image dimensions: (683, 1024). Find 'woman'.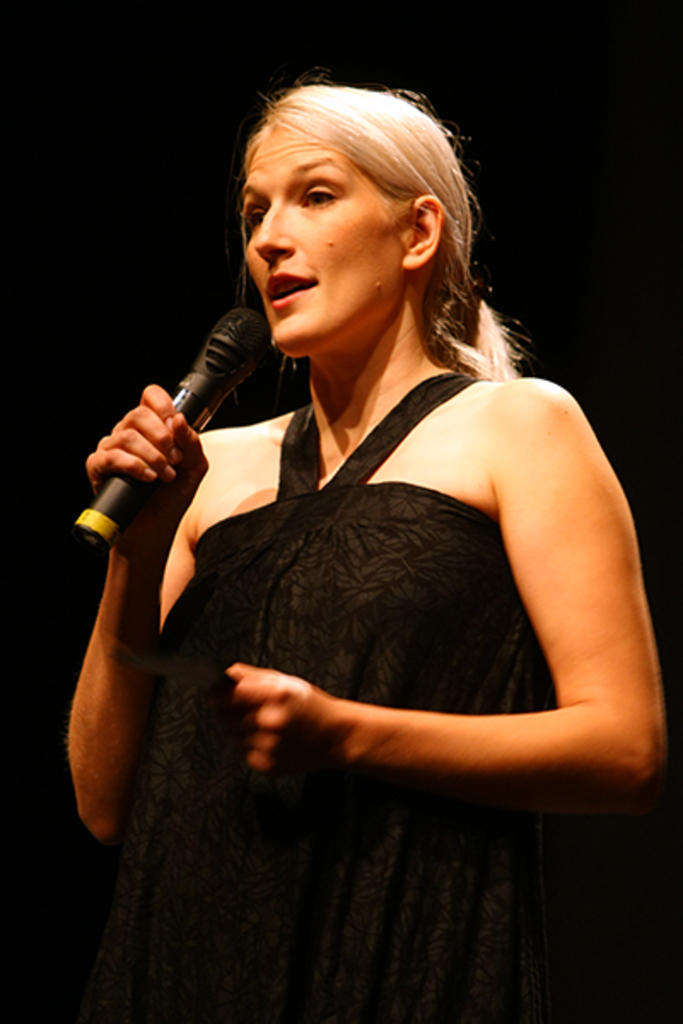
region(72, 22, 633, 927).
